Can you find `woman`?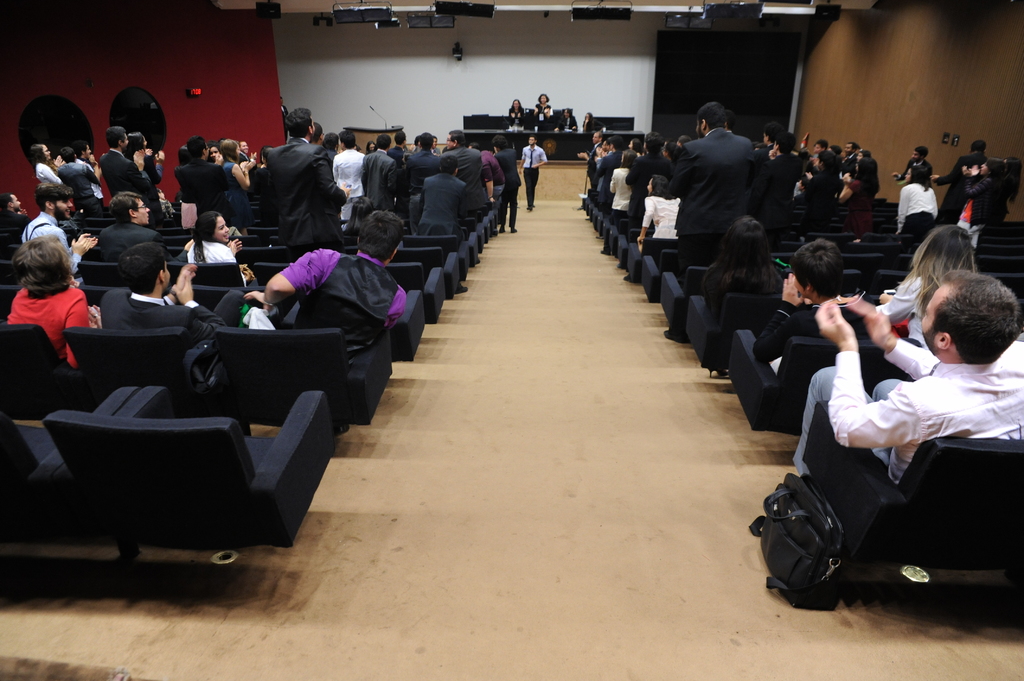
Yes, bounding box: crop(509, 98, 522, 123).
